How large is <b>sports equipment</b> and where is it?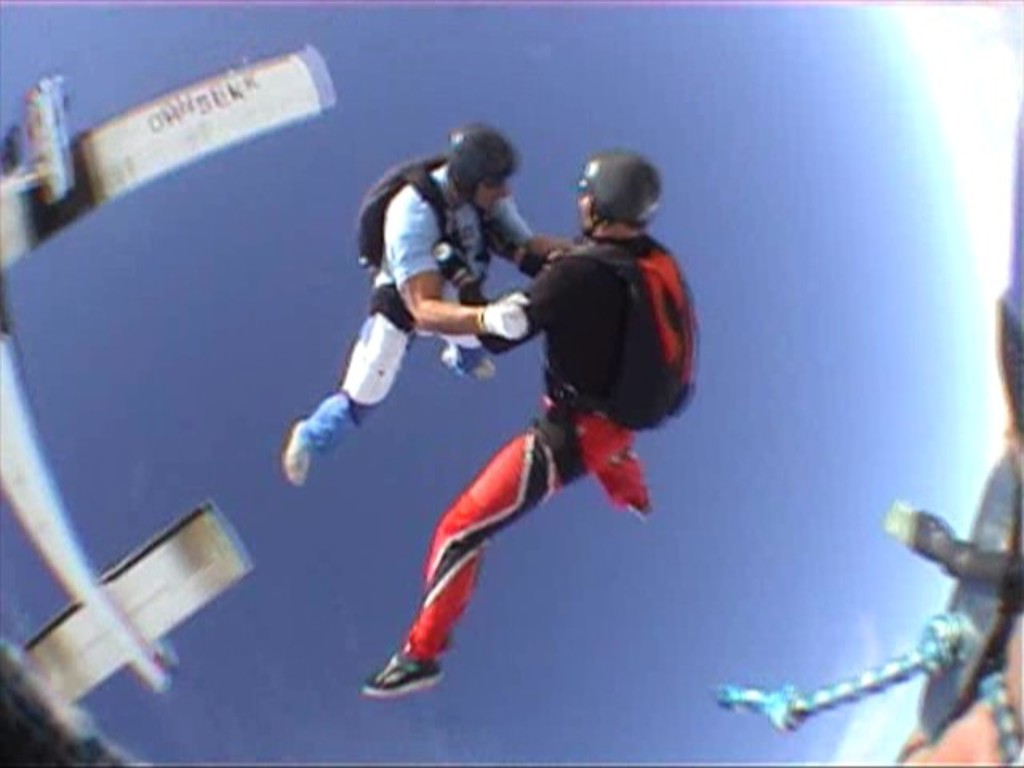
Bounding box: region(437, 229, 472, 286).
